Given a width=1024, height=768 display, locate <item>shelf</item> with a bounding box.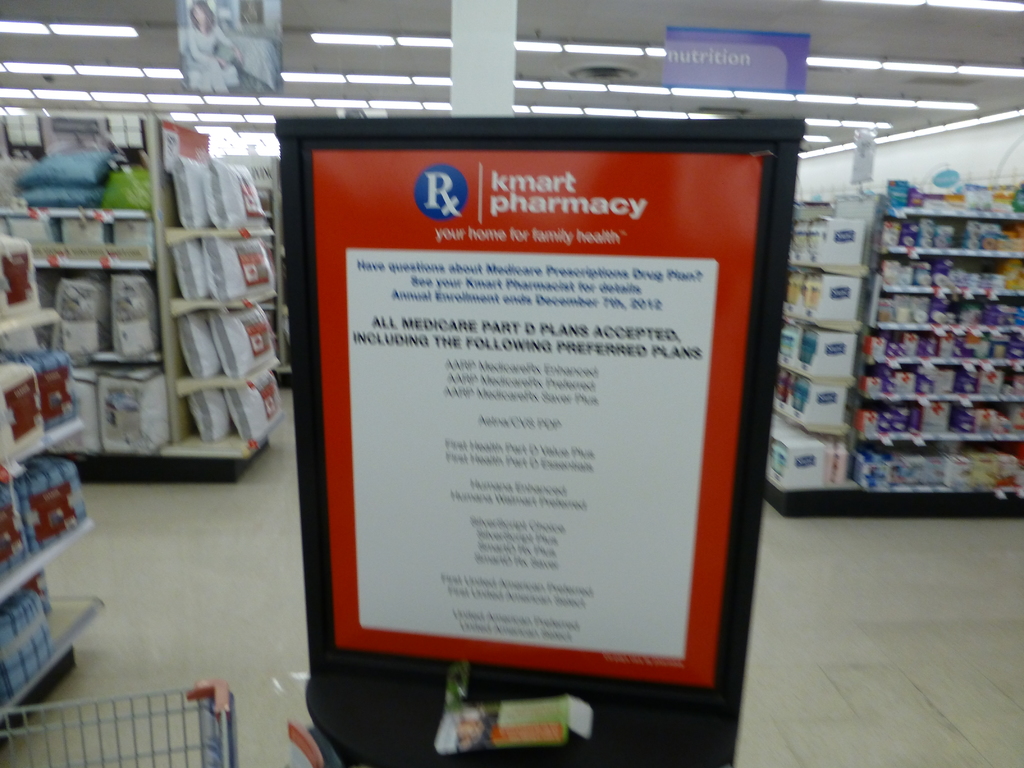
Located: detection(763, 179, 1023, 491).
